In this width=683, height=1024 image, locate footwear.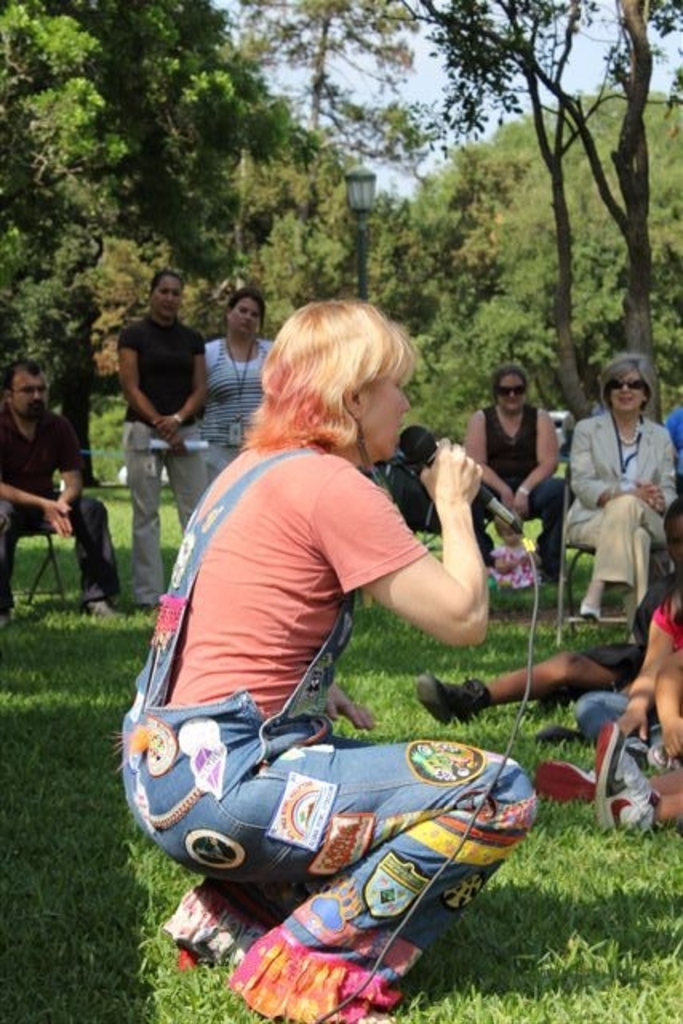
Bounding box: {"x1": 531, "y1": 762, "x2": 598, "y2": 802}.
